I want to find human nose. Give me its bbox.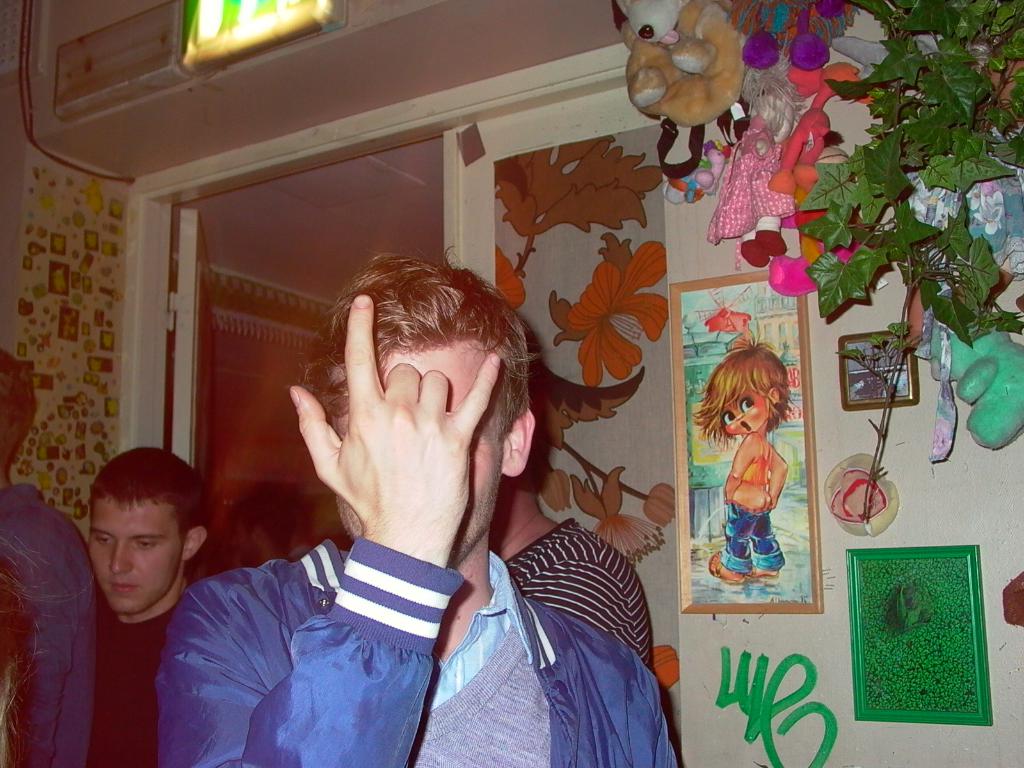
x1=733, y1=408, x2=746, y2=419.
